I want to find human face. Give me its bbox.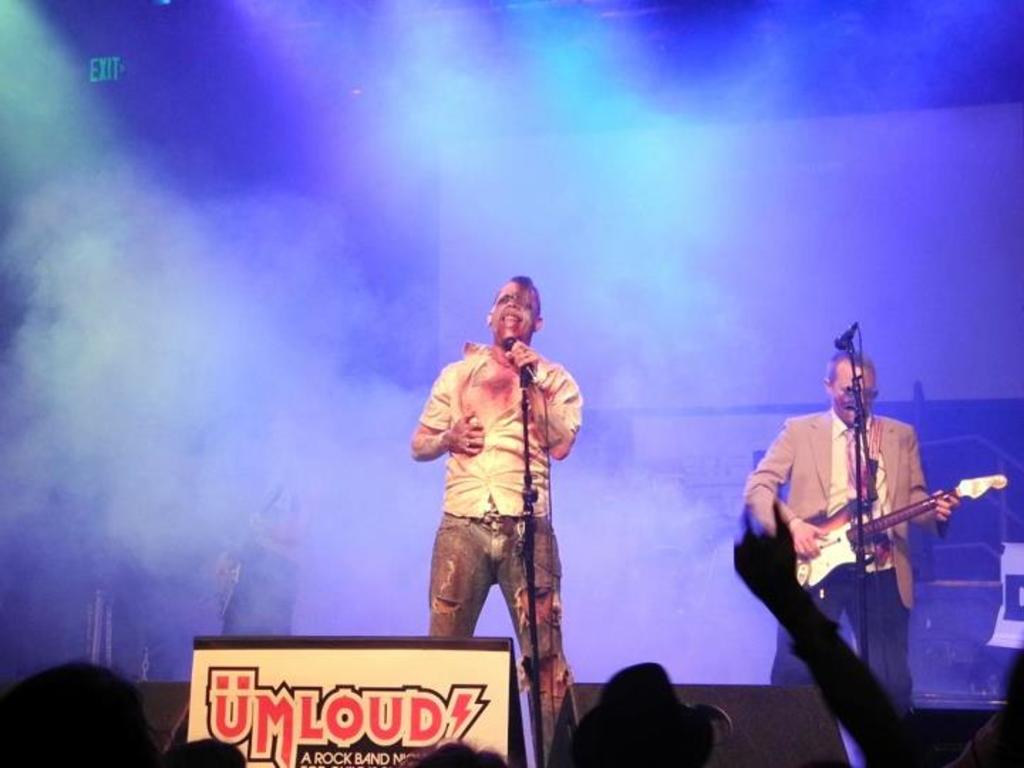
region(835, 373, 878, 424).
